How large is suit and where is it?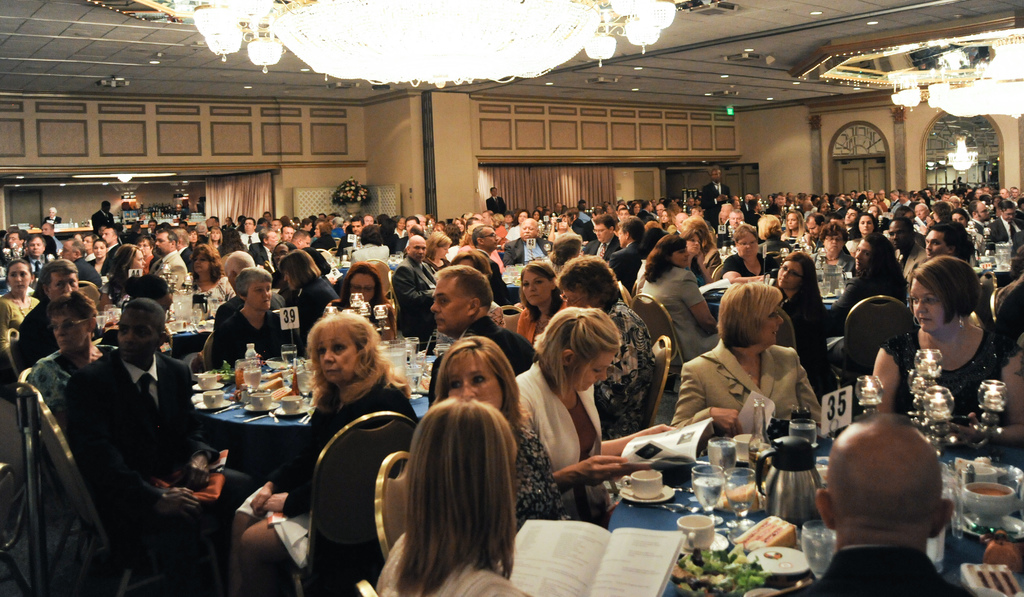
Bounding box: (44,216,59,227).
